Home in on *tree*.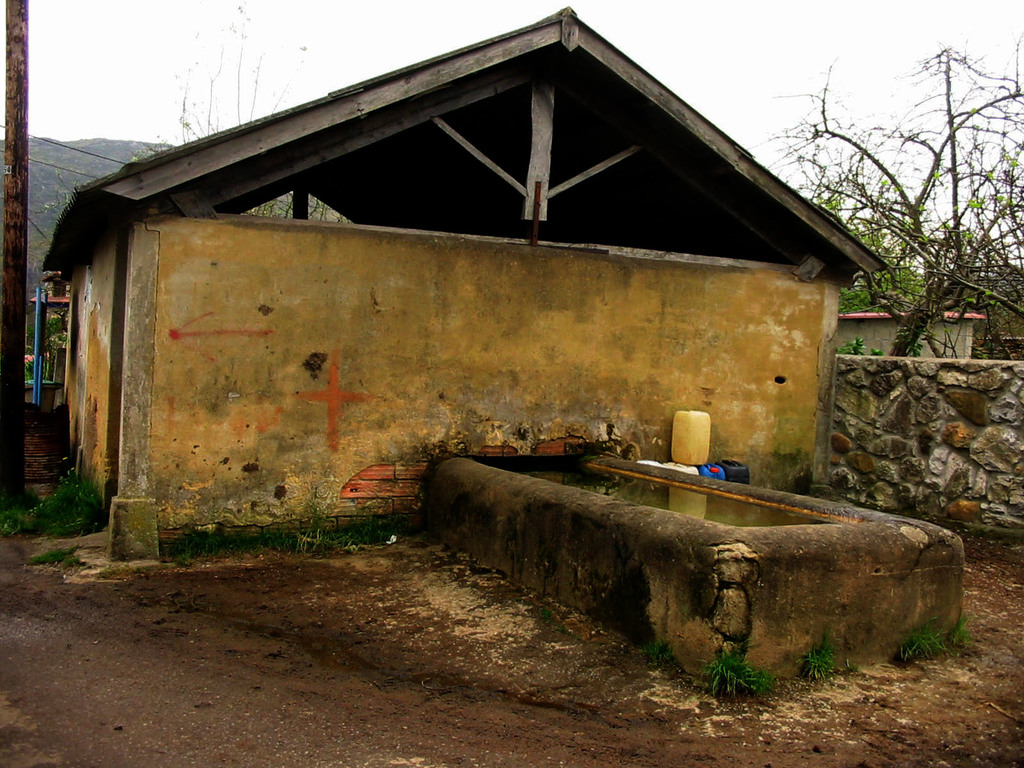
Homed in at x1=799, y1=52, x2=1023, y2=353.
